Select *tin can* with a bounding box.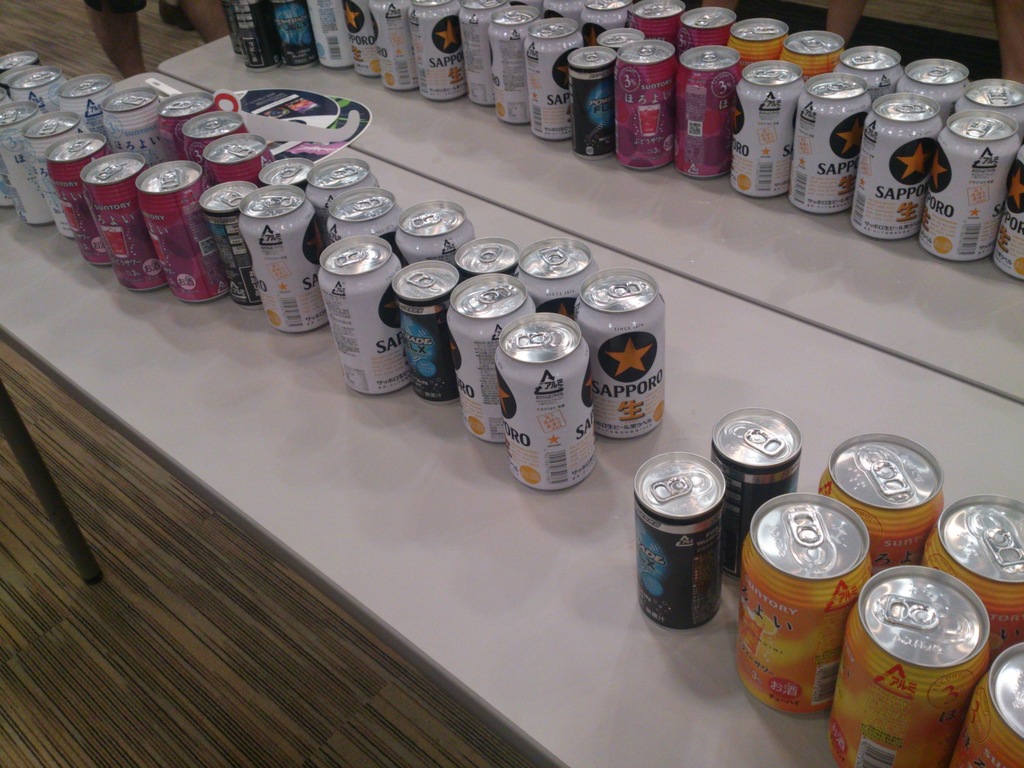
<bbox>241, 178, 347, 330</bbox>.
